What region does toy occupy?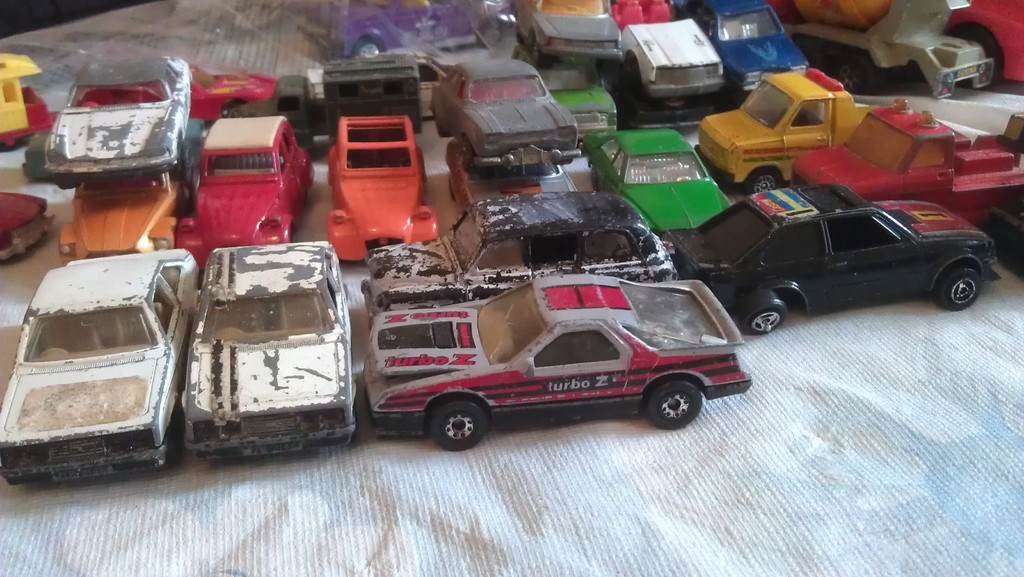
region(671, 184, 998, 333).
